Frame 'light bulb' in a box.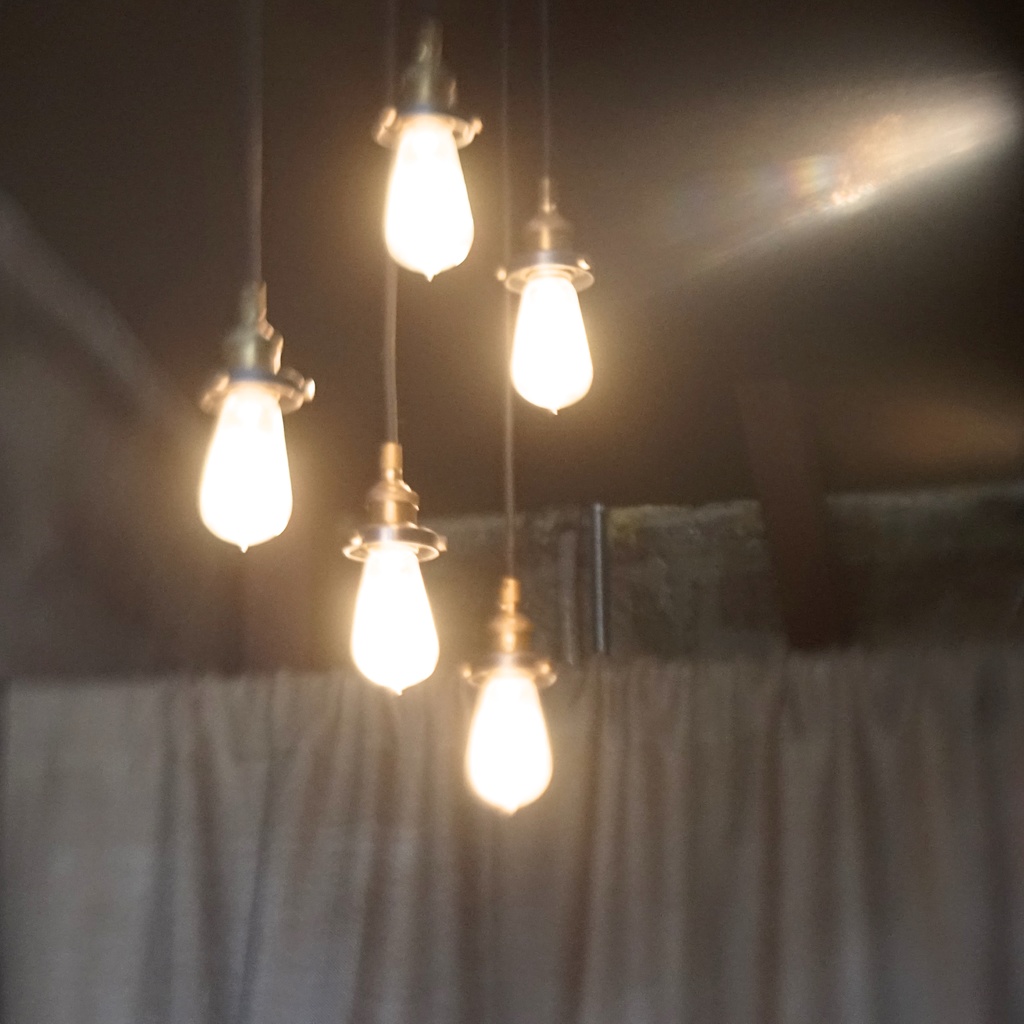
region(459, 580, 558, 814).
